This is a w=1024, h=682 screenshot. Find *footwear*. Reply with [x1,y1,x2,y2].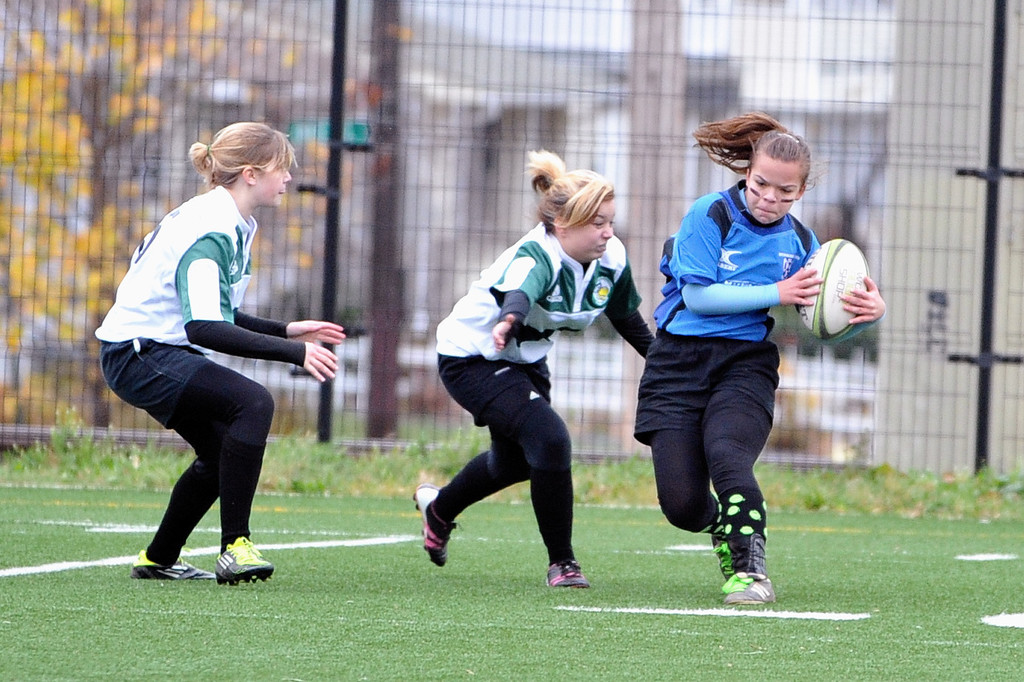
[722,528,778,605].
